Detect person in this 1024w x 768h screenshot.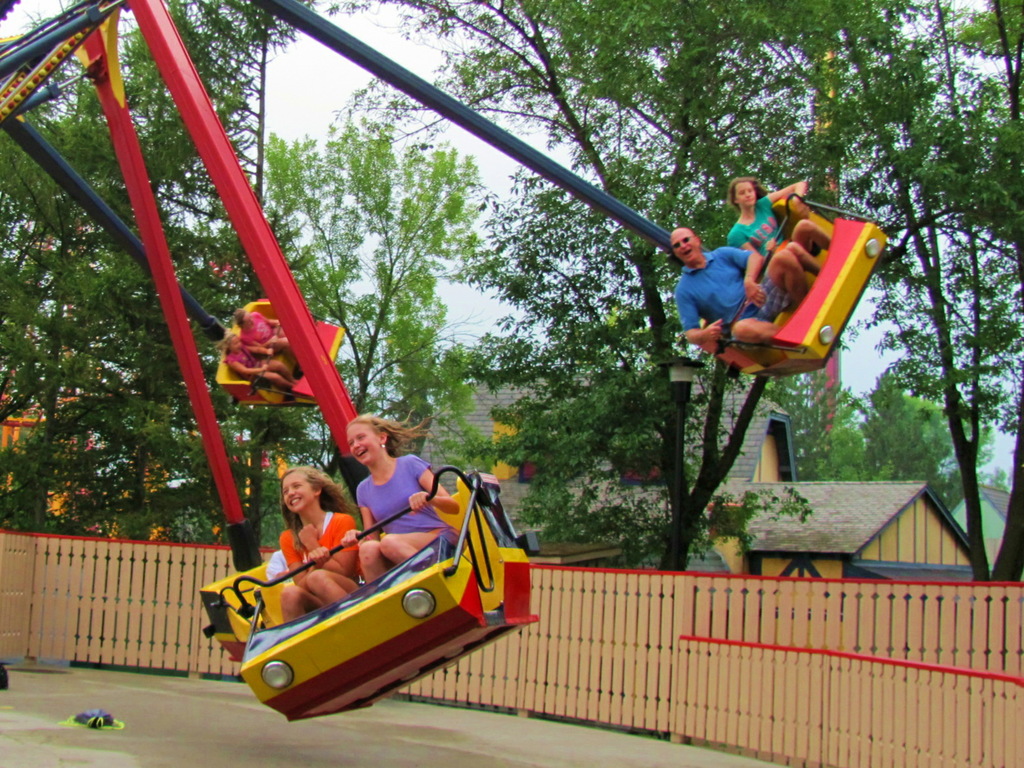
Detection: 279,464,368,628.
